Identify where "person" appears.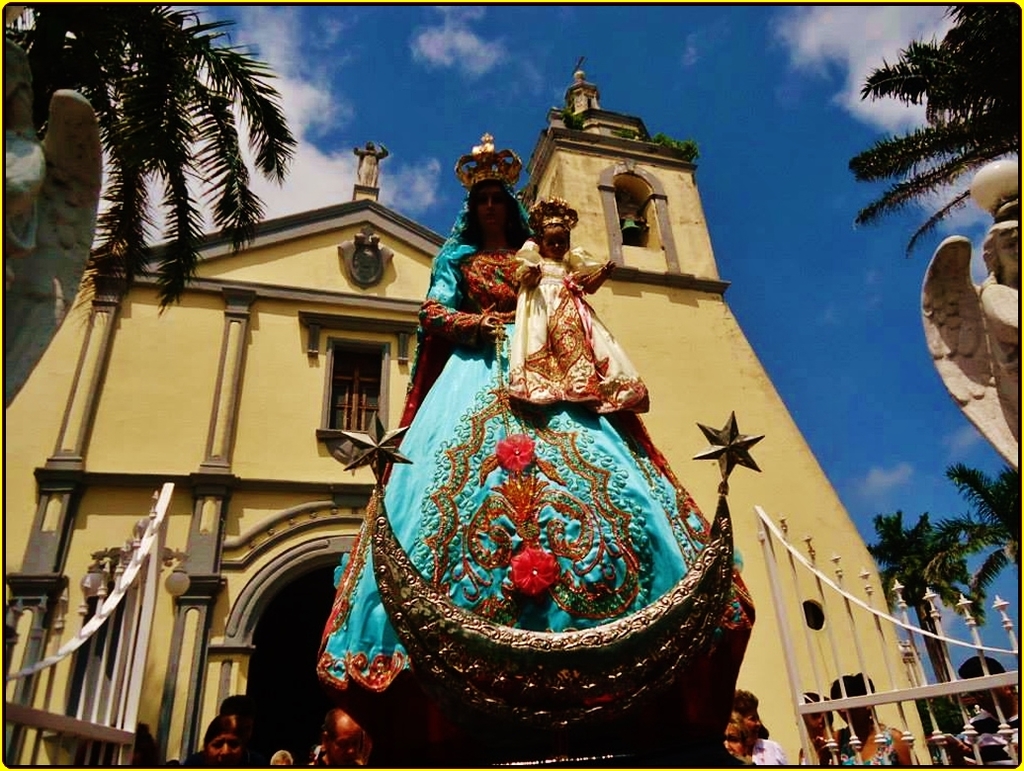
Appears at <box>815,673,916,758</box>.
